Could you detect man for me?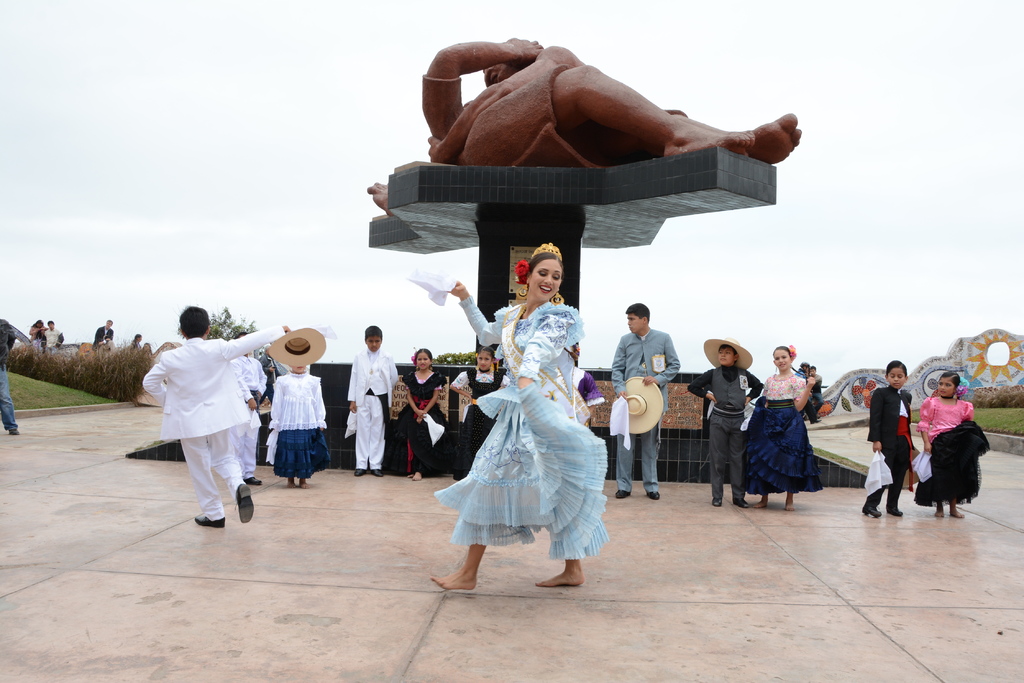
Detection result: x1=45, y1=317, x2=61, y2=349.
